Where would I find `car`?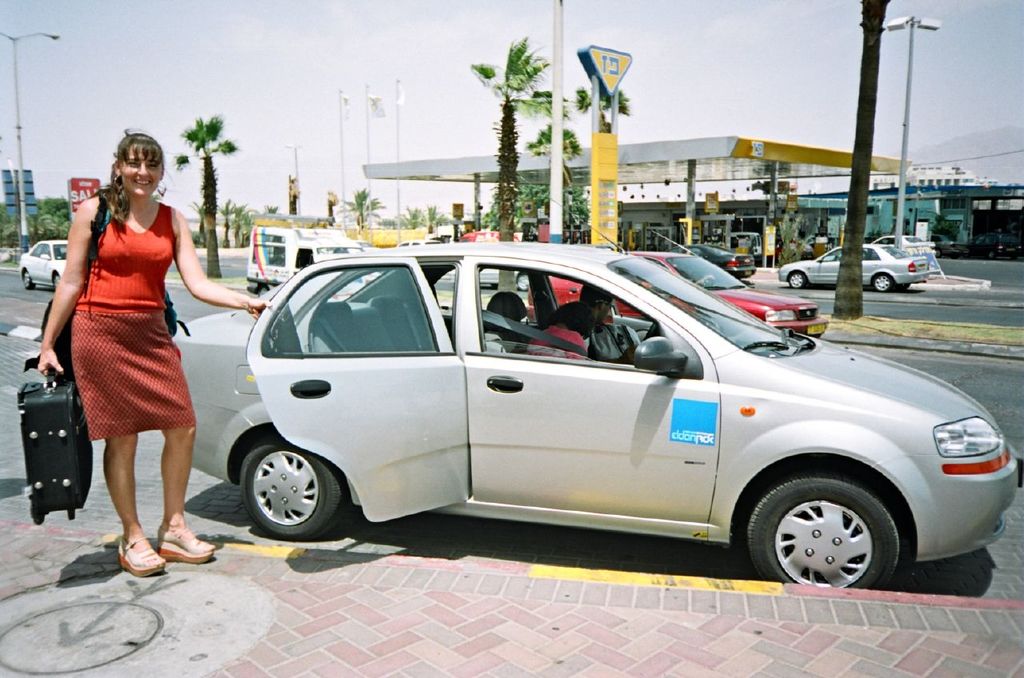
At l=393, t=238, r=439, b=249.
